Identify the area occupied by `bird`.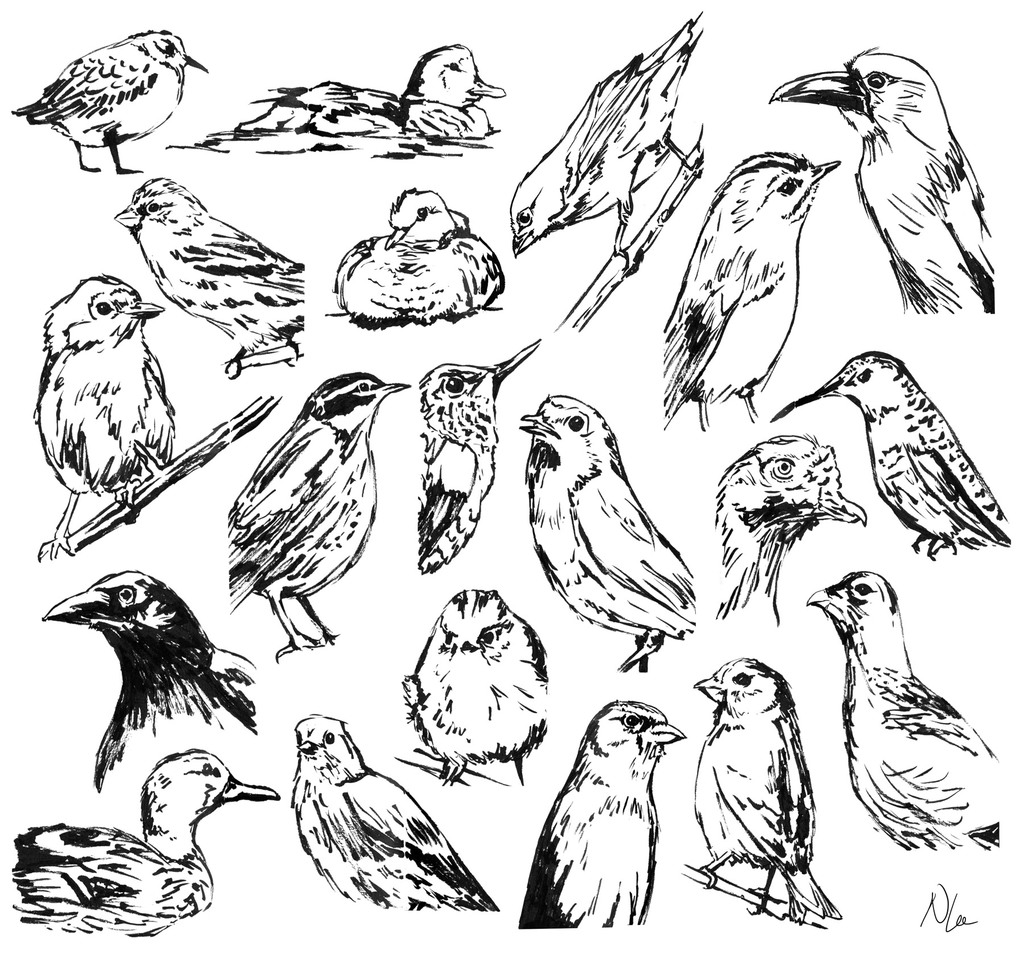
Area: rect(694, 653, 840, 927).
